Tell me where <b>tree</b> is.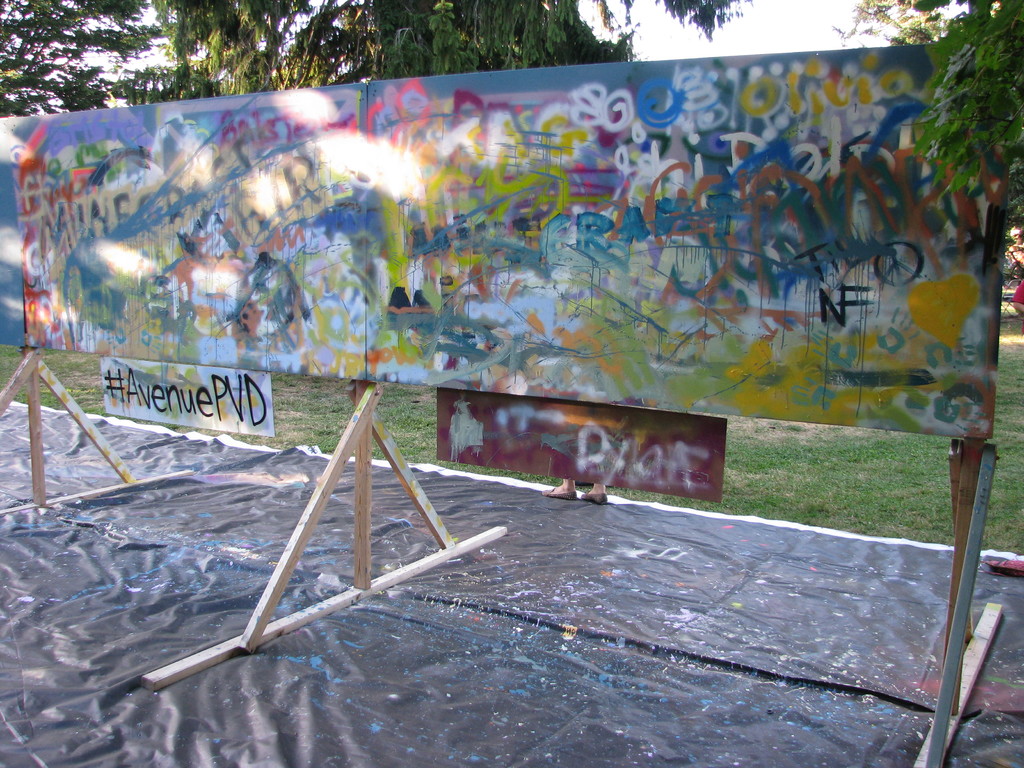
<b>tree</b> is at bbox=(158, 0, 749, 95).
